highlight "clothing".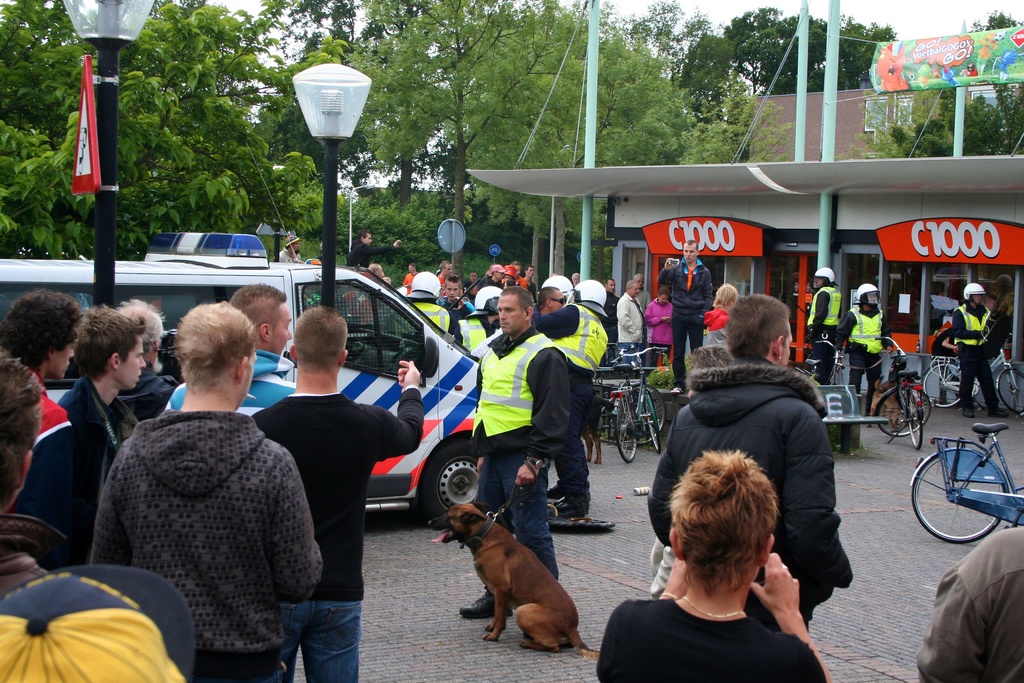
Highlighted region: x1=86 y1=370 x2=314 y2=682.
